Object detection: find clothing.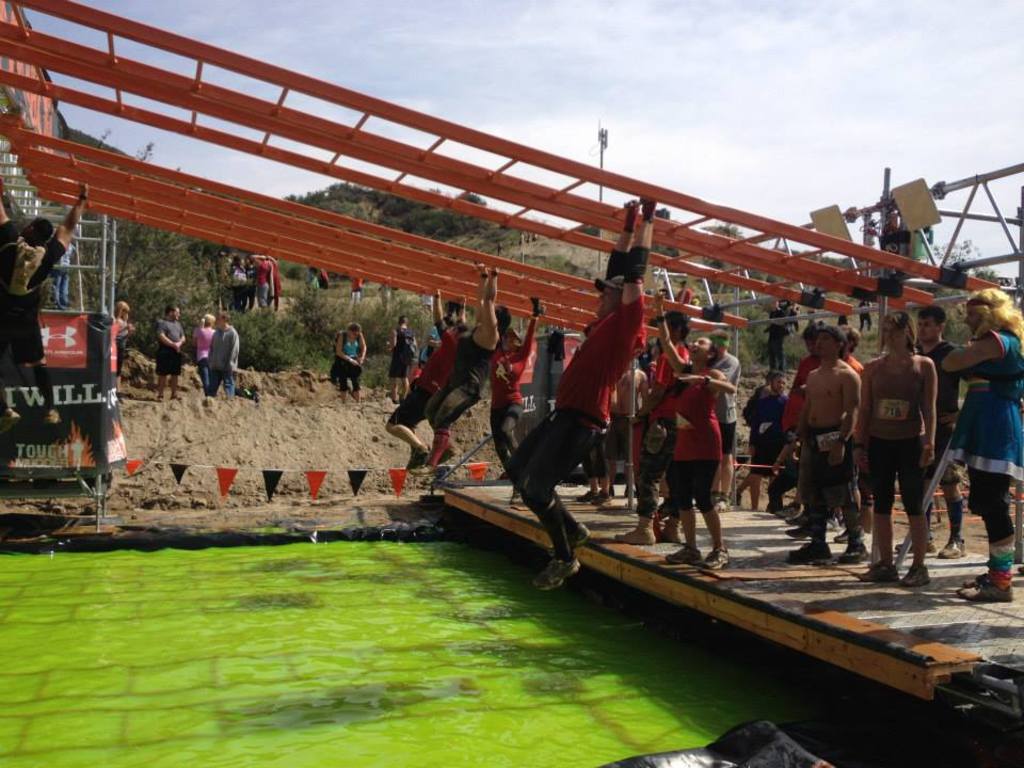
select_region(350, 273, 359, 299).
